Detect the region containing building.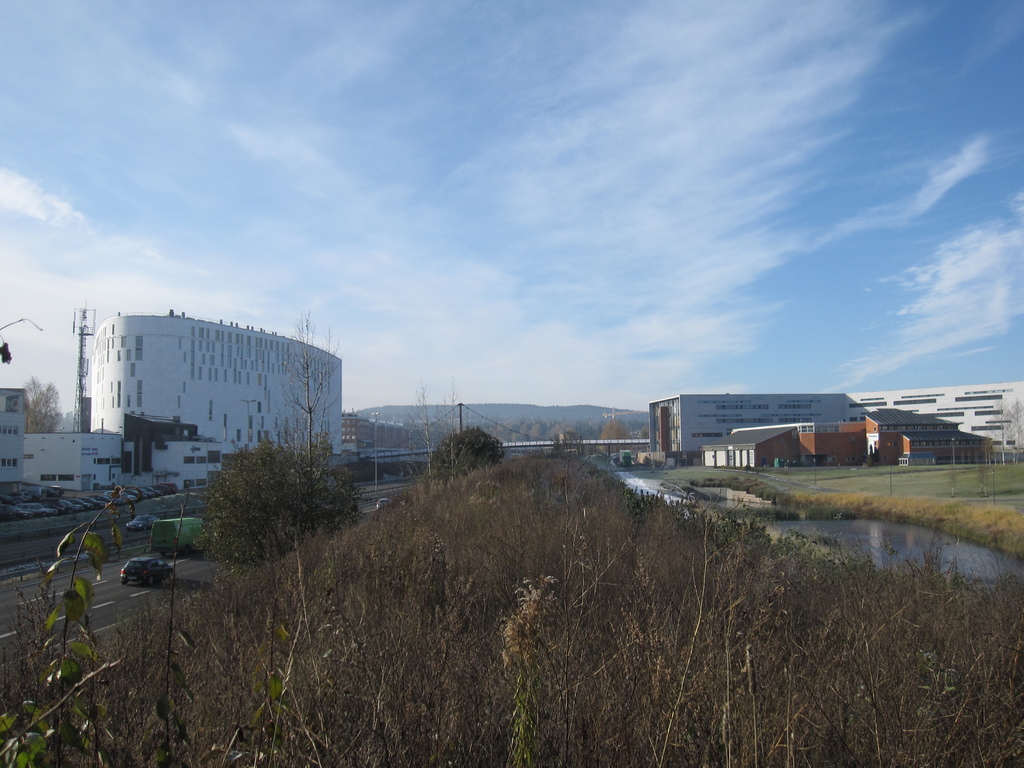
x1=90 y1=308 x2=348 y2=464.
